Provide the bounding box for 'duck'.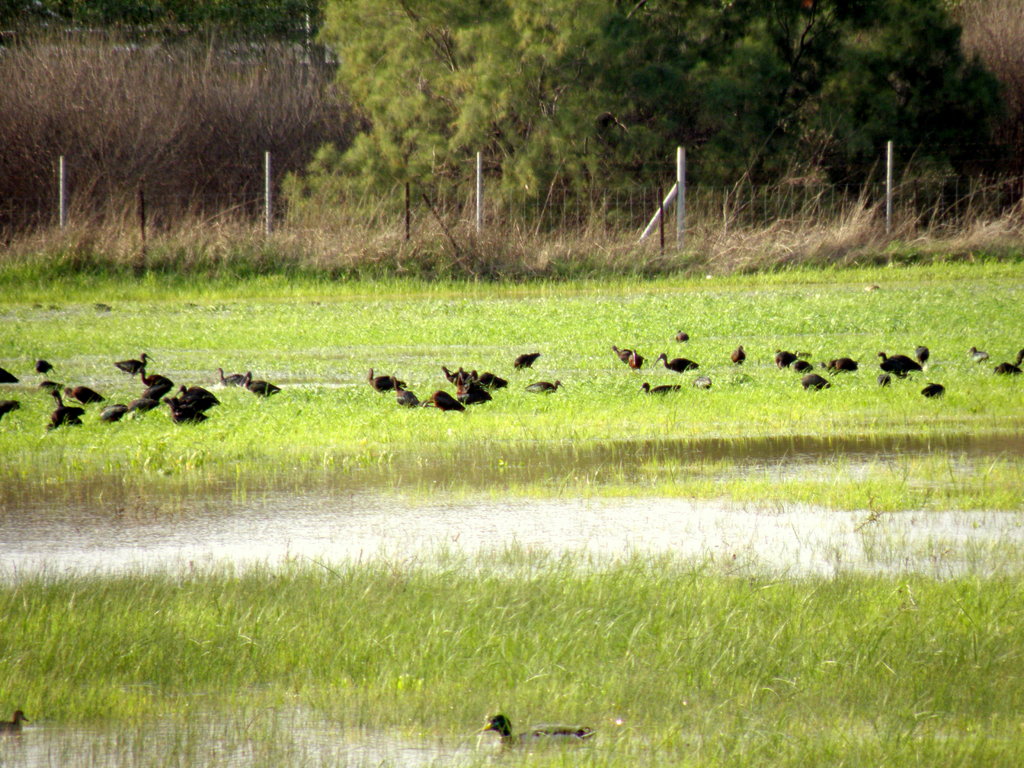
crop(774, 347, 816, 368).
